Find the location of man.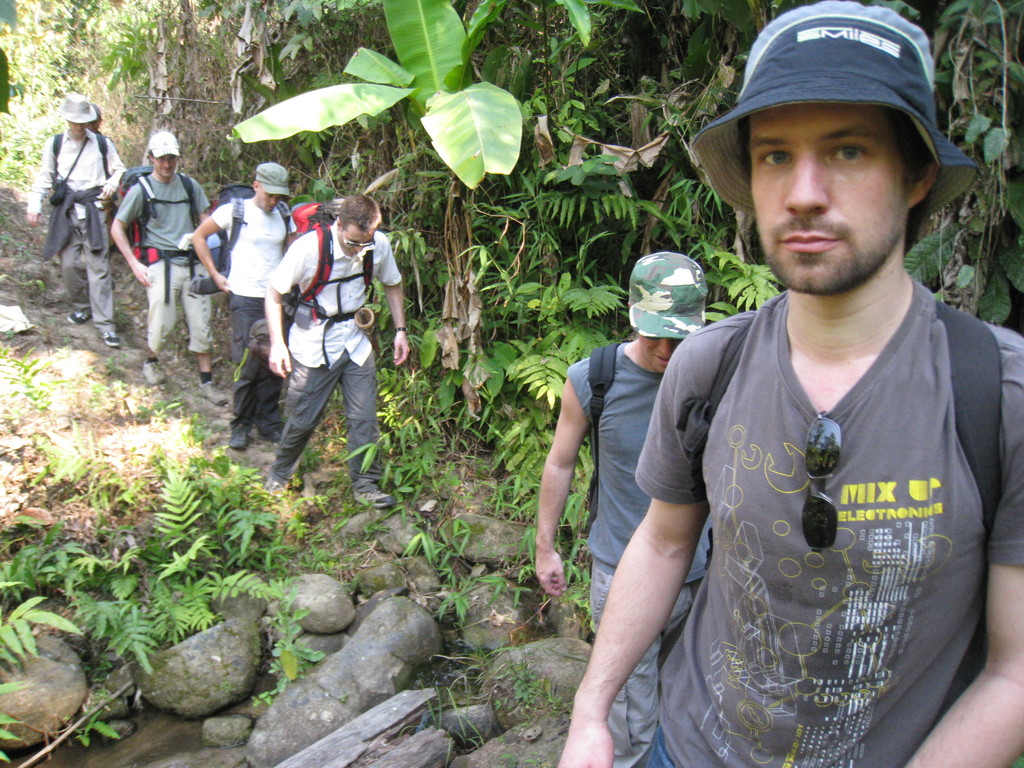
Location: 267 187 413 511.
